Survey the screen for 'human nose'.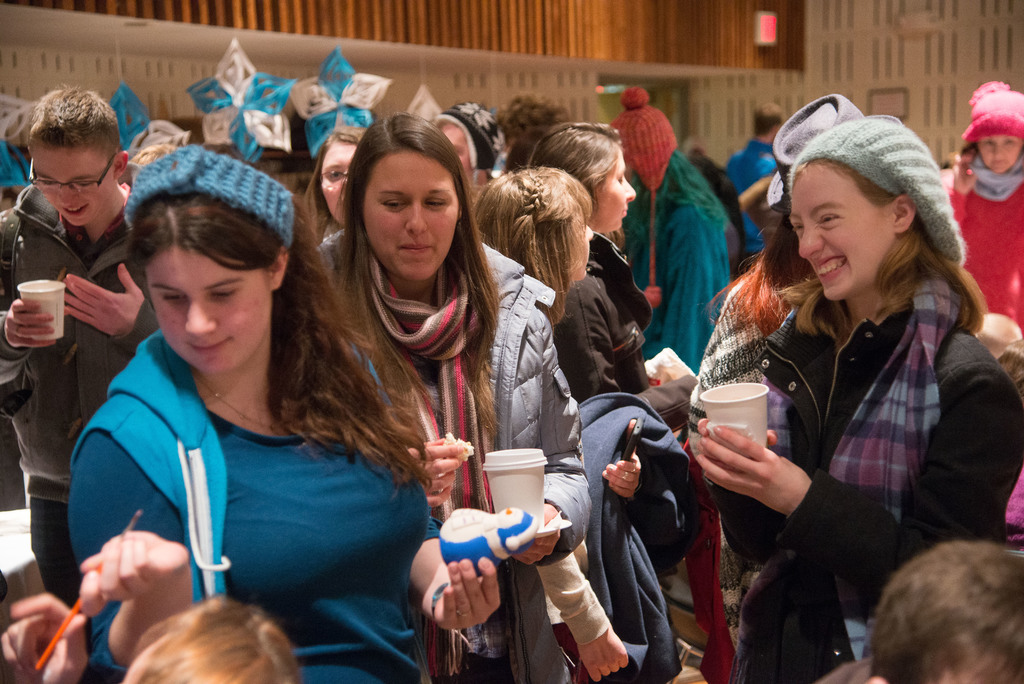
Survey found: region(406, 207, 427, 233).
